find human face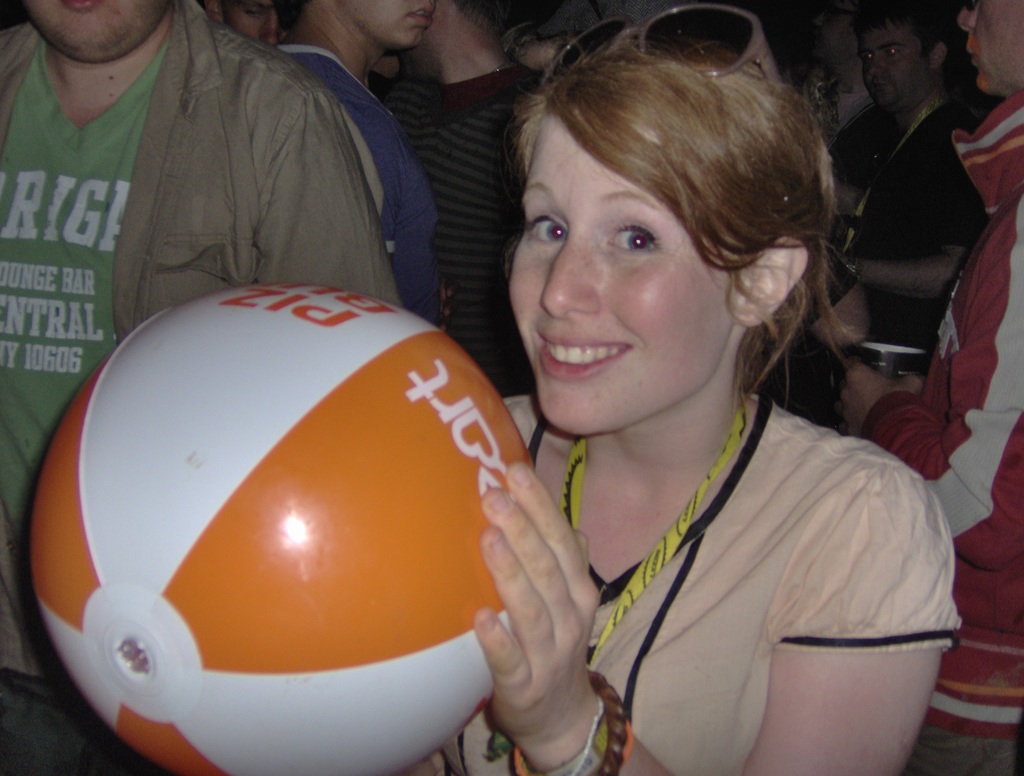
<bbox>26, 0, 167, 56</bbox>
